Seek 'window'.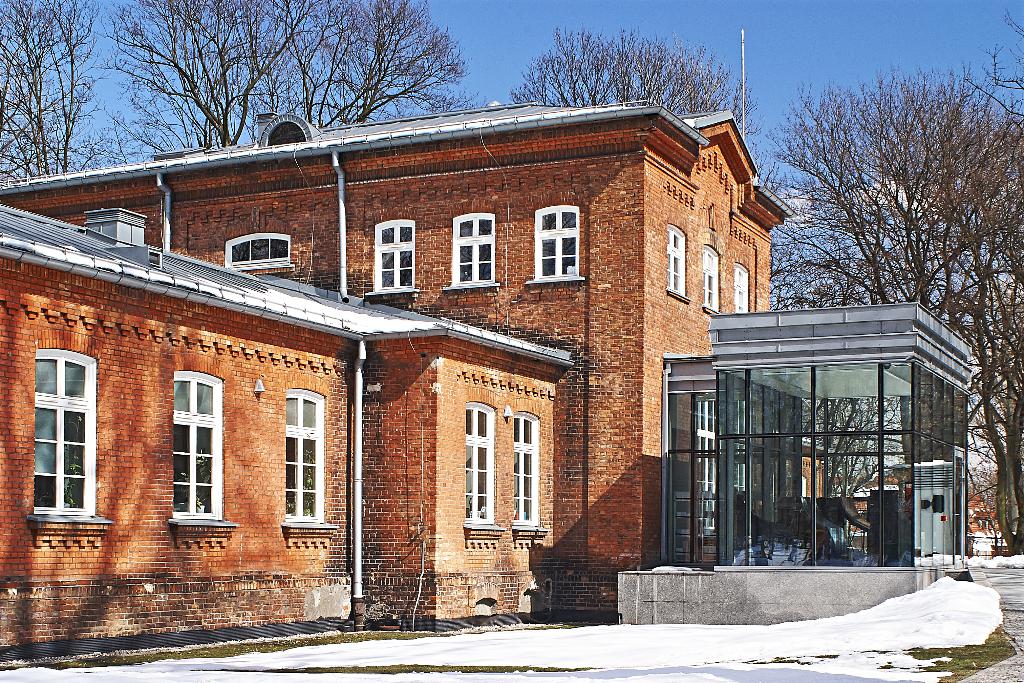
region(32, 353, 93, 512).
